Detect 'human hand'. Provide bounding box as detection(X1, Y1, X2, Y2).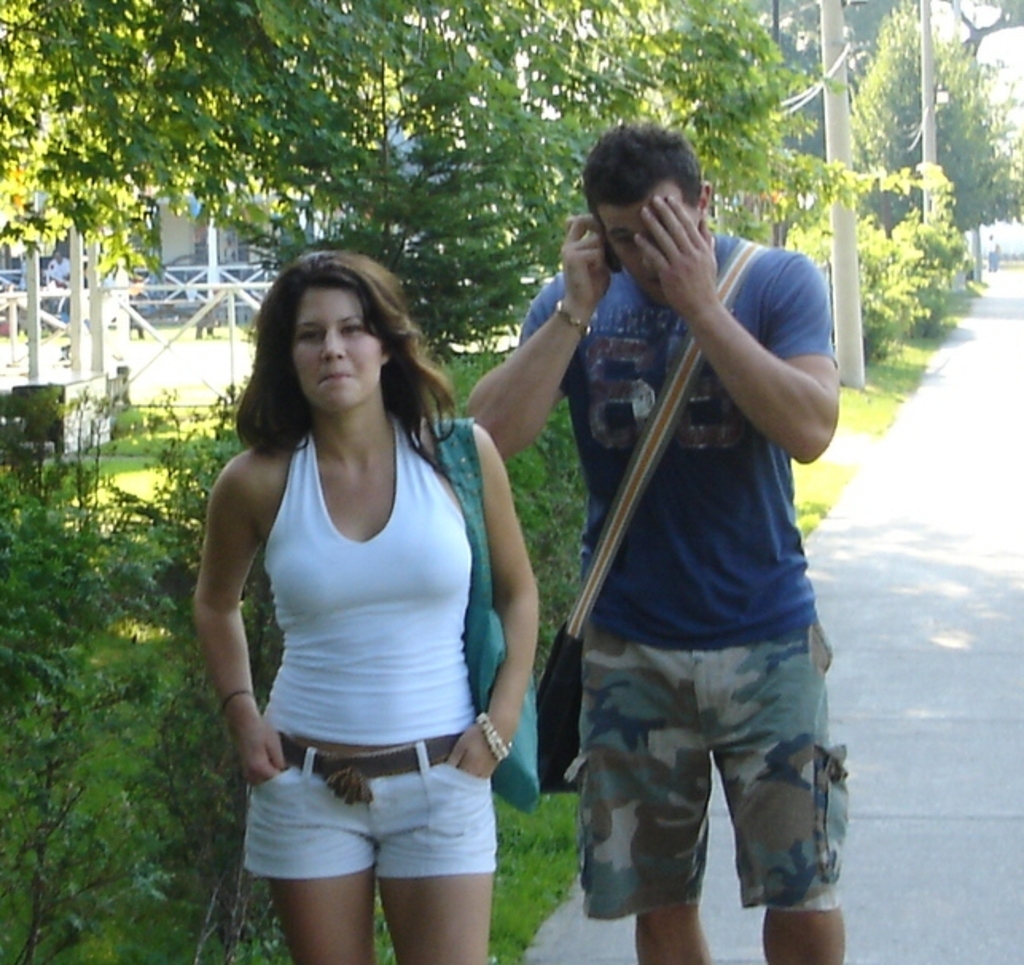
detection(556, 217, 615, 312).
